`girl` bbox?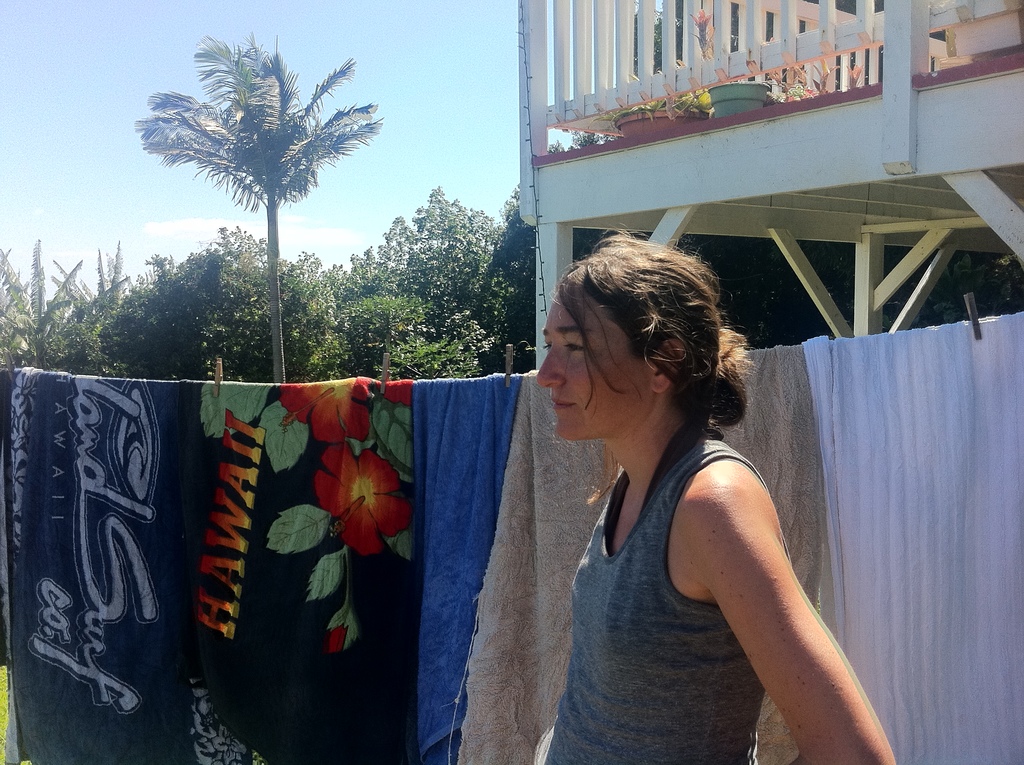
crop(537, 230, 893, 764)
